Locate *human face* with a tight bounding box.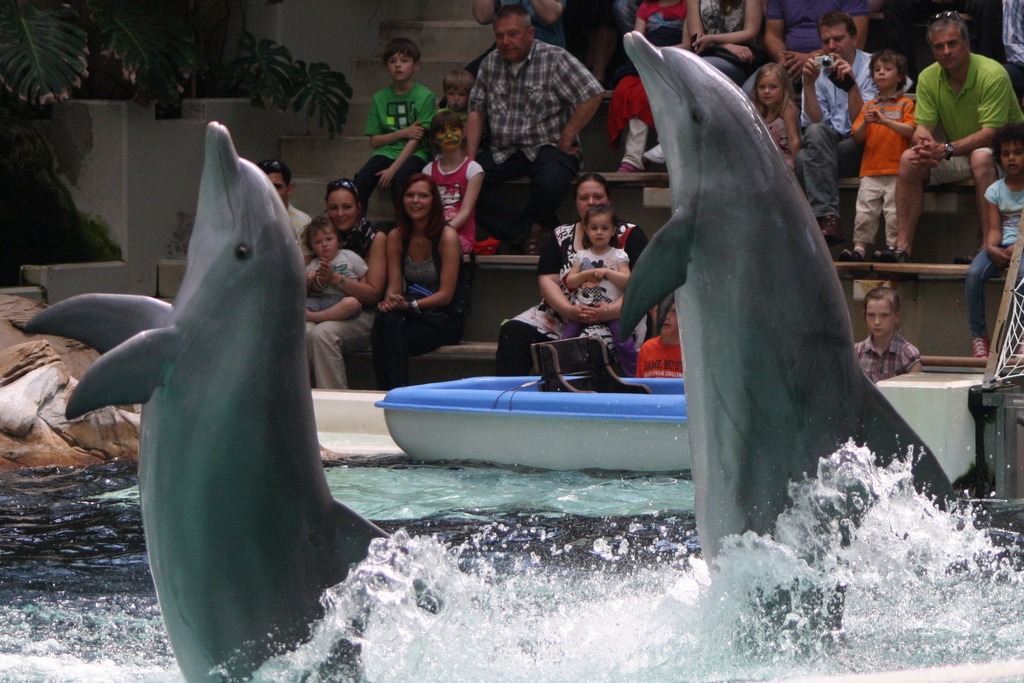
left=496, top=10, right=524, bottom=59.
